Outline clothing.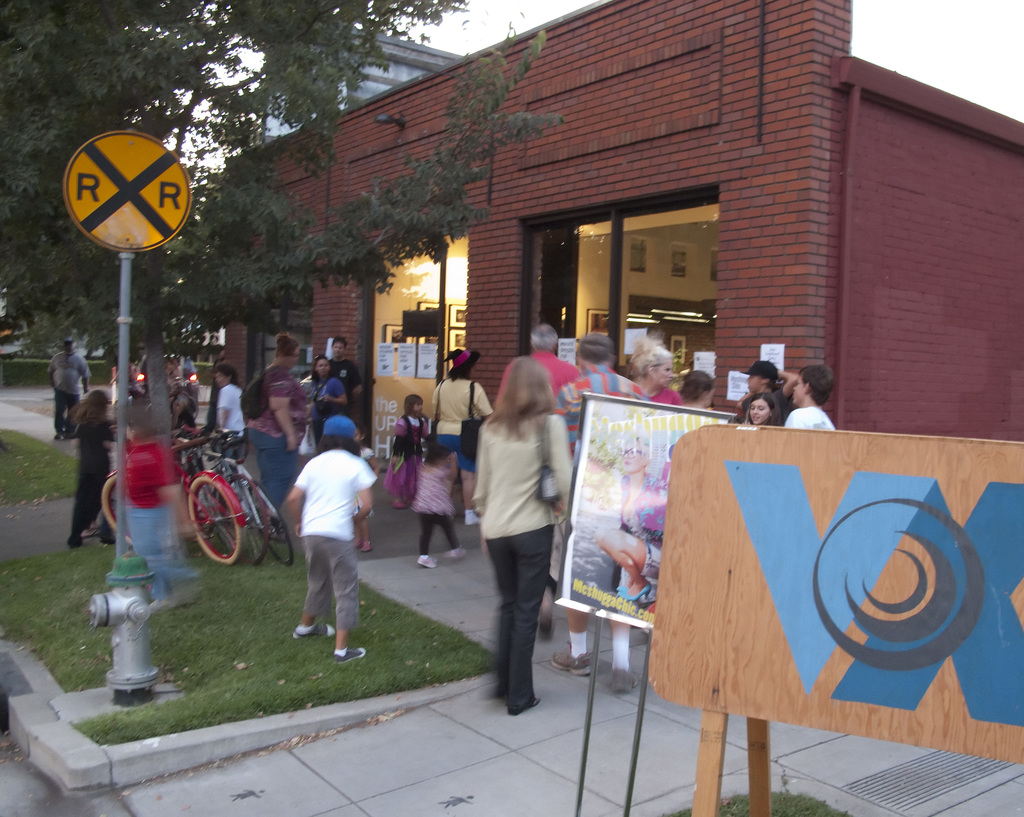
Outline: (left=467, top=361, right=582, bottom=691).
